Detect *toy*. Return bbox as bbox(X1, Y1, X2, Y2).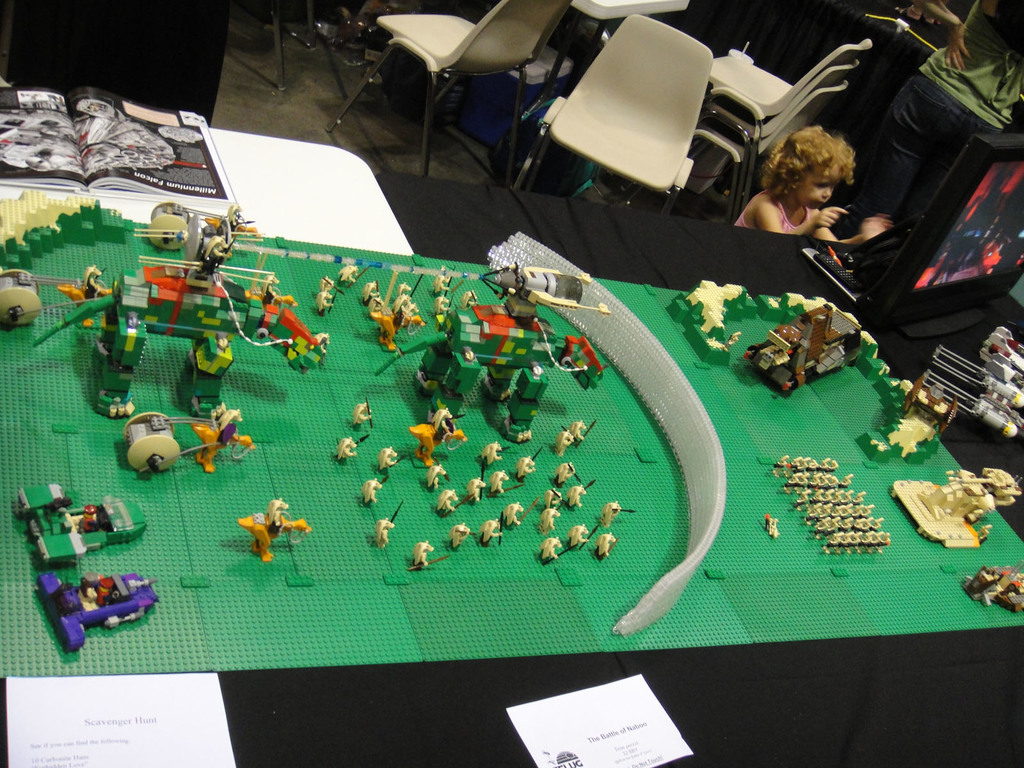
bbox(235, 500, 309, 560).
